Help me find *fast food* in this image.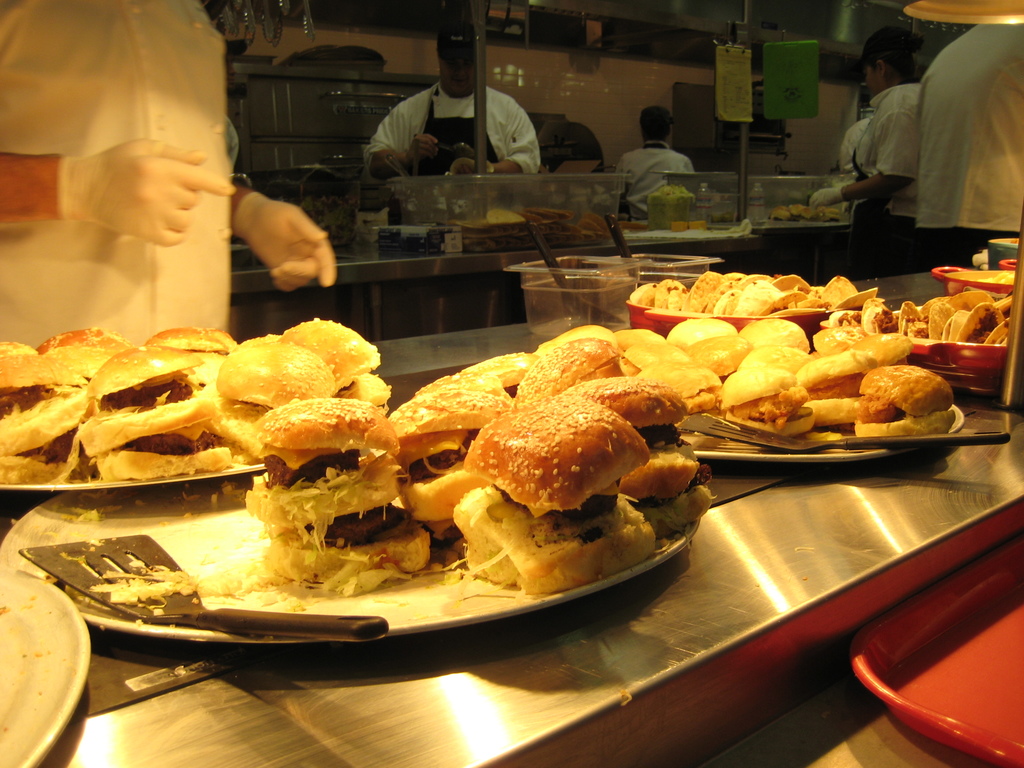
Found it: locate(807, 371, 868, 398).
